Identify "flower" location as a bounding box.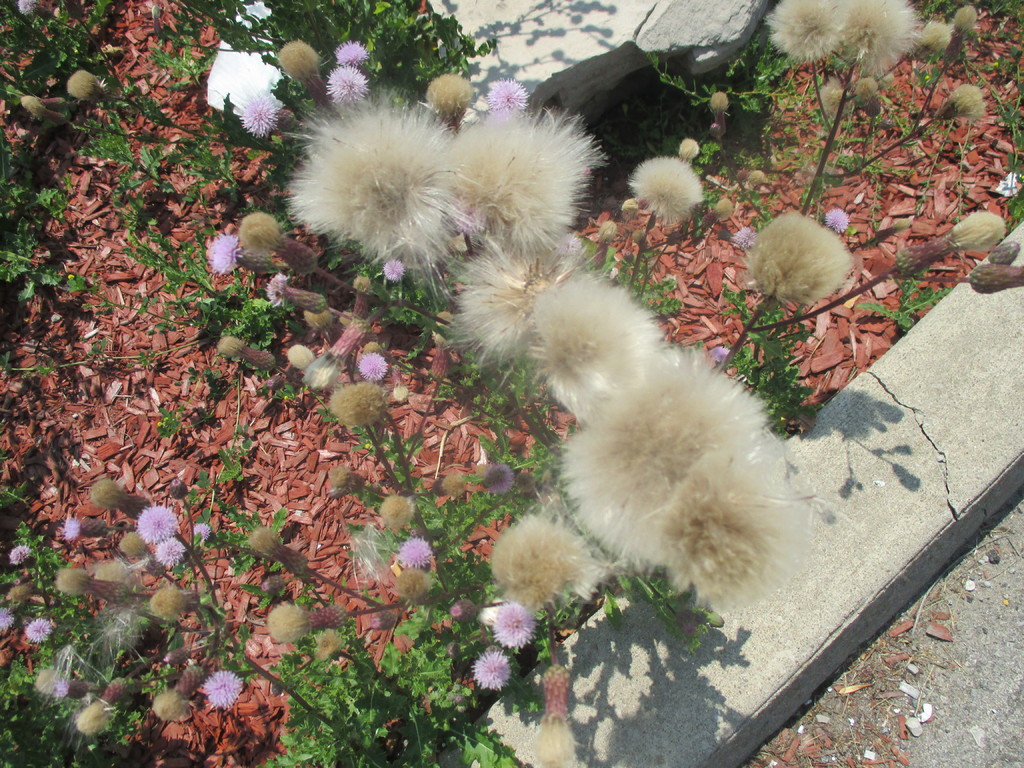
[x1=422, y1=74, x2=477, y2=132].
